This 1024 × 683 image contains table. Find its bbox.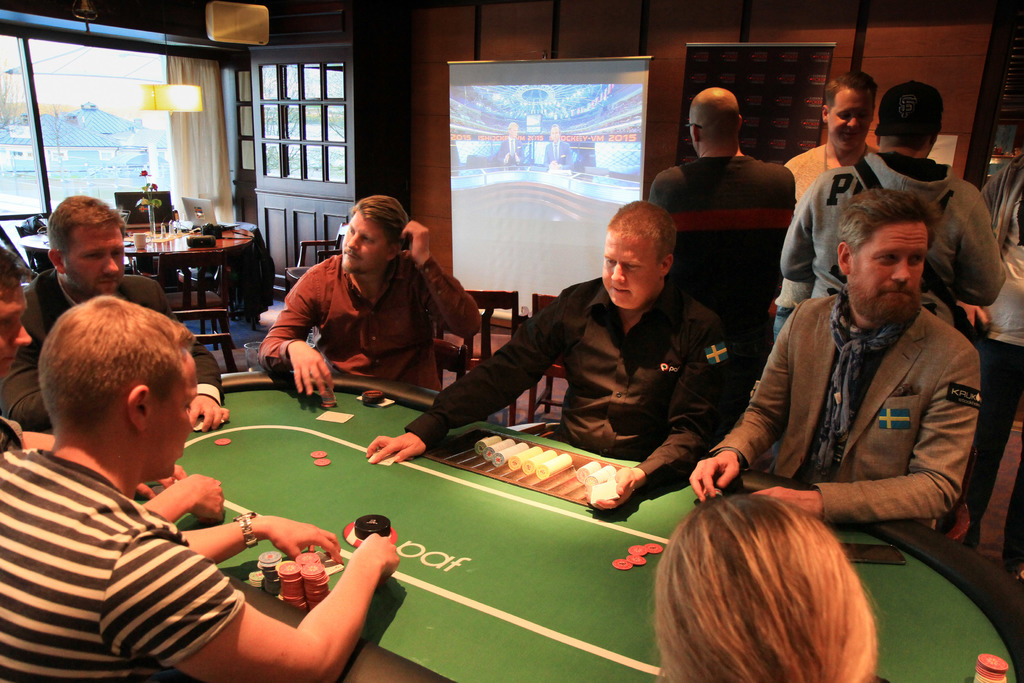
<box>131,367,1023,682</box>.
